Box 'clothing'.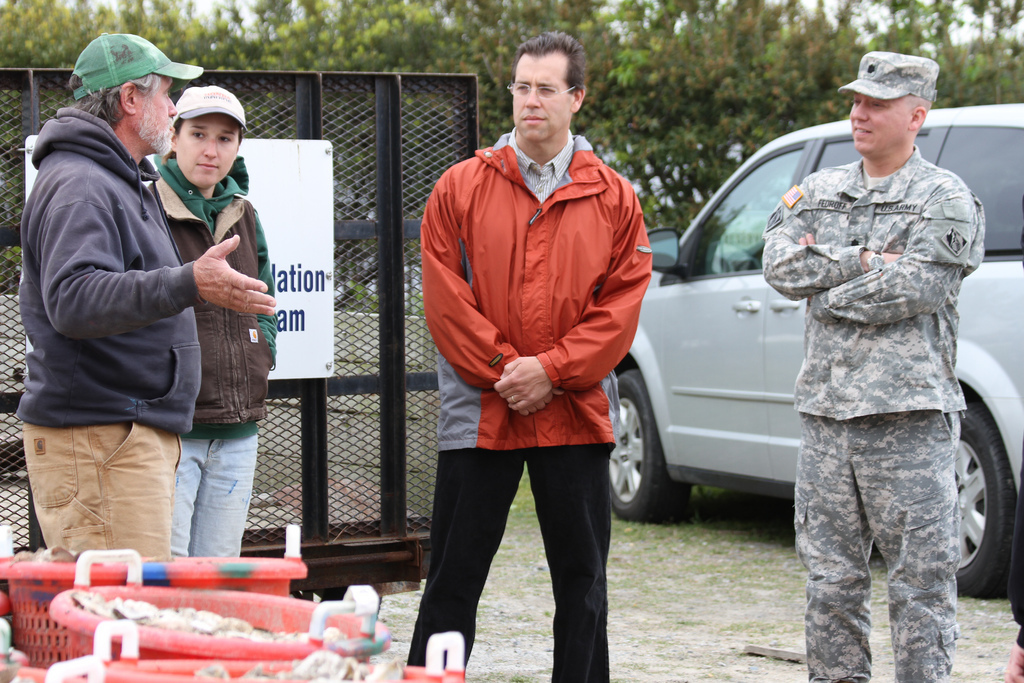
{"x1": 9, "y1": 95, "x2": 195, "y2": 570}.
